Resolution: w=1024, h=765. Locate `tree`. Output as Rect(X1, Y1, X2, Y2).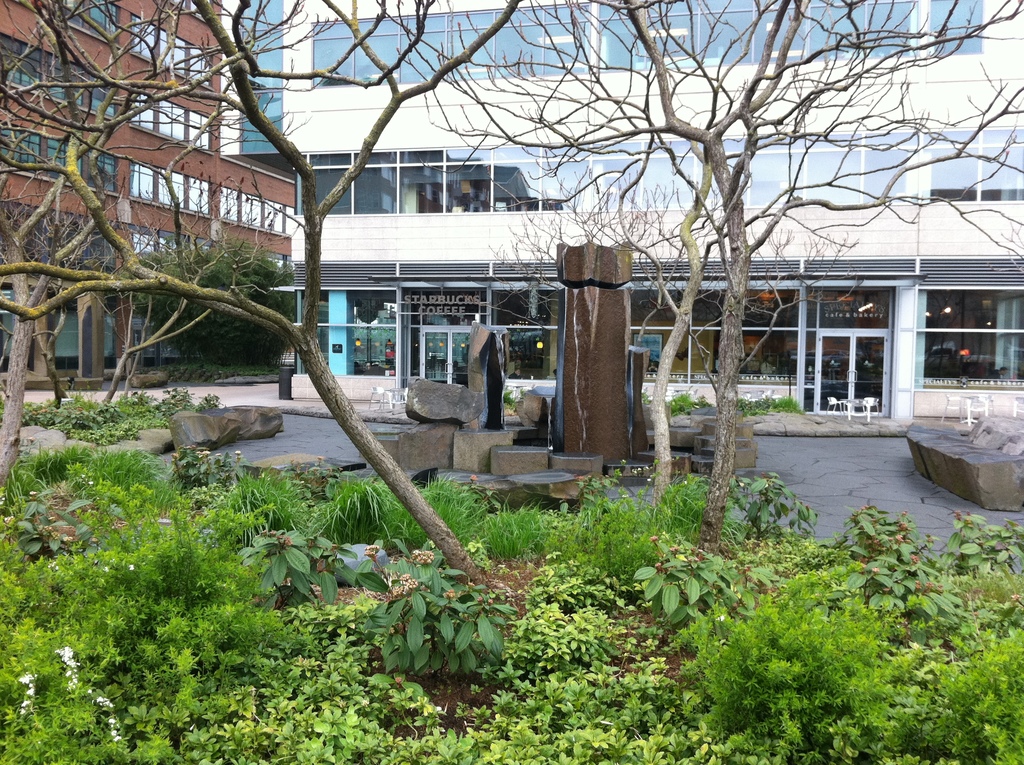
Rect(115, 235, 292, 371).
